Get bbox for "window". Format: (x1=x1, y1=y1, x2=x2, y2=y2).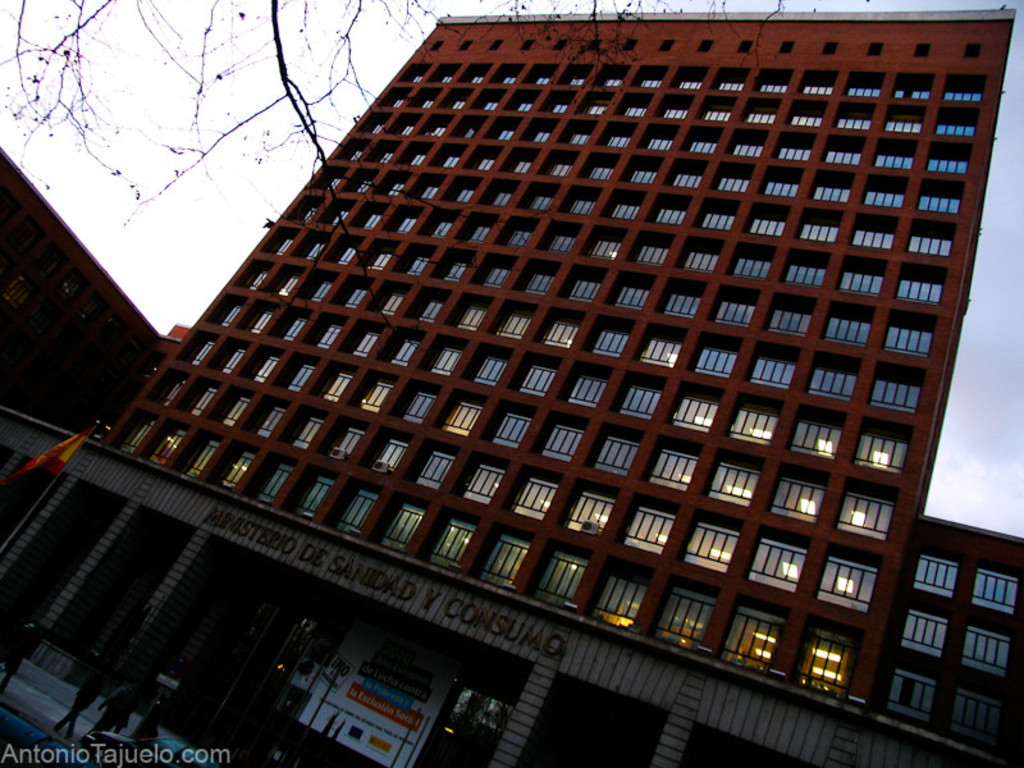
(x1=285, y1=419, x2=326, y2=452).
